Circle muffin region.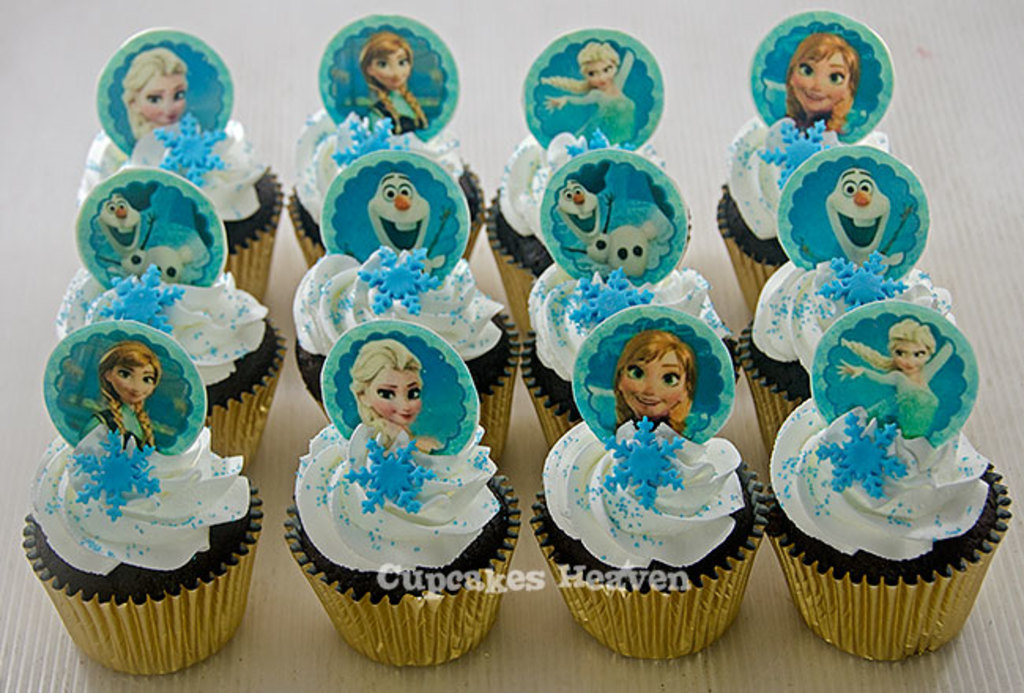
Region: locate(14, 320, 266, 680).
